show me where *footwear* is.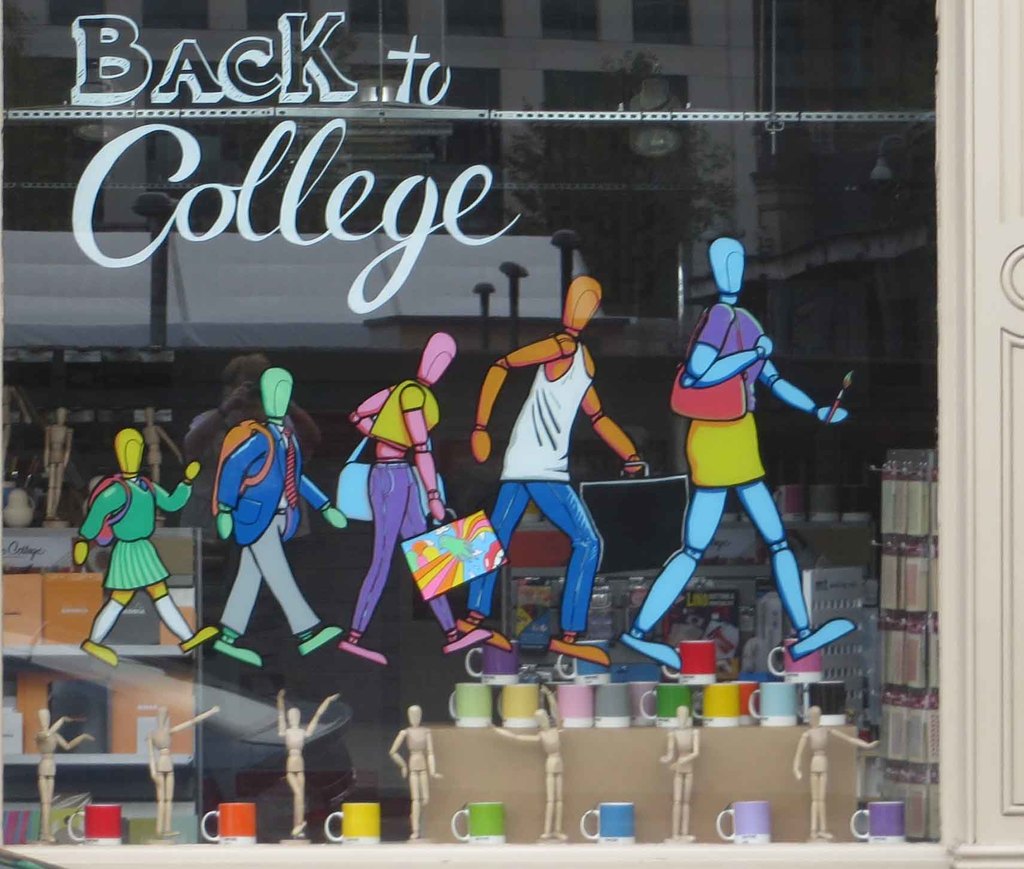
*footwear* is at 212:638:261:665.
